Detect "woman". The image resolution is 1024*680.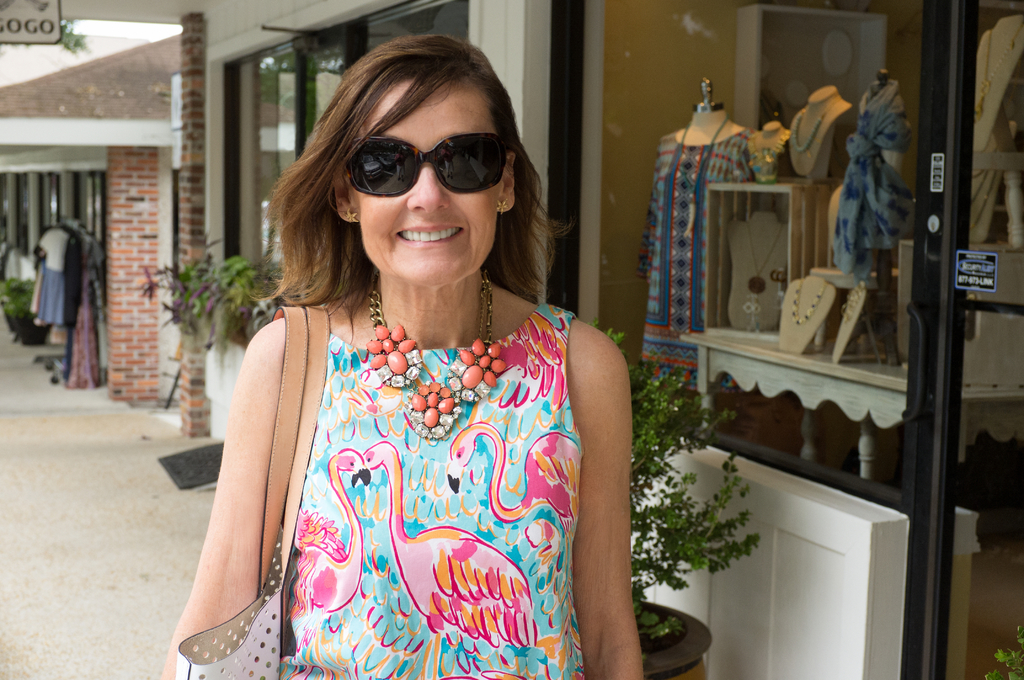
{"x1": 159, "y1": 60, "x2": 639, "y2": 674}.
